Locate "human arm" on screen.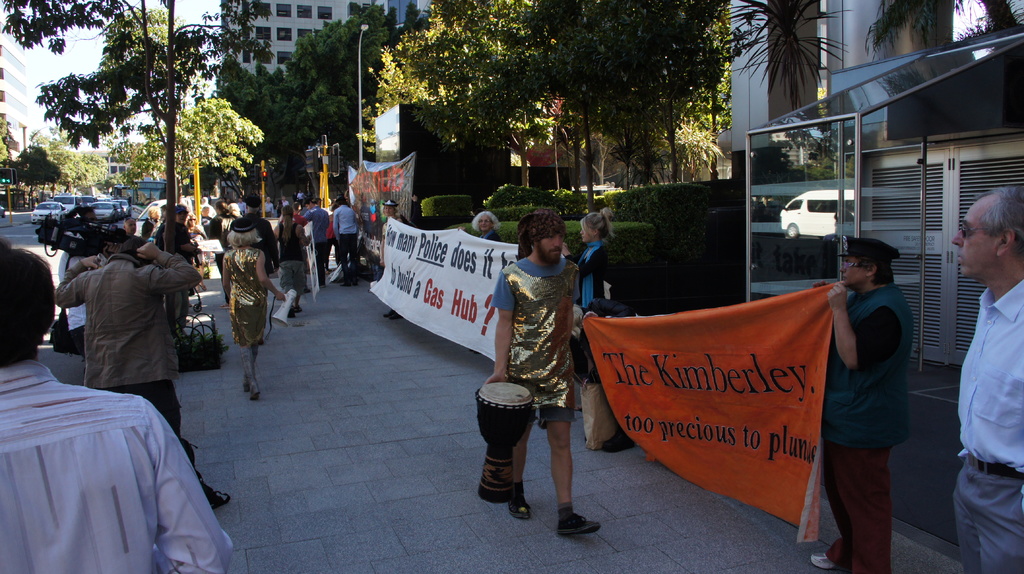
On screen at <box>559,243,609,281</box>.
